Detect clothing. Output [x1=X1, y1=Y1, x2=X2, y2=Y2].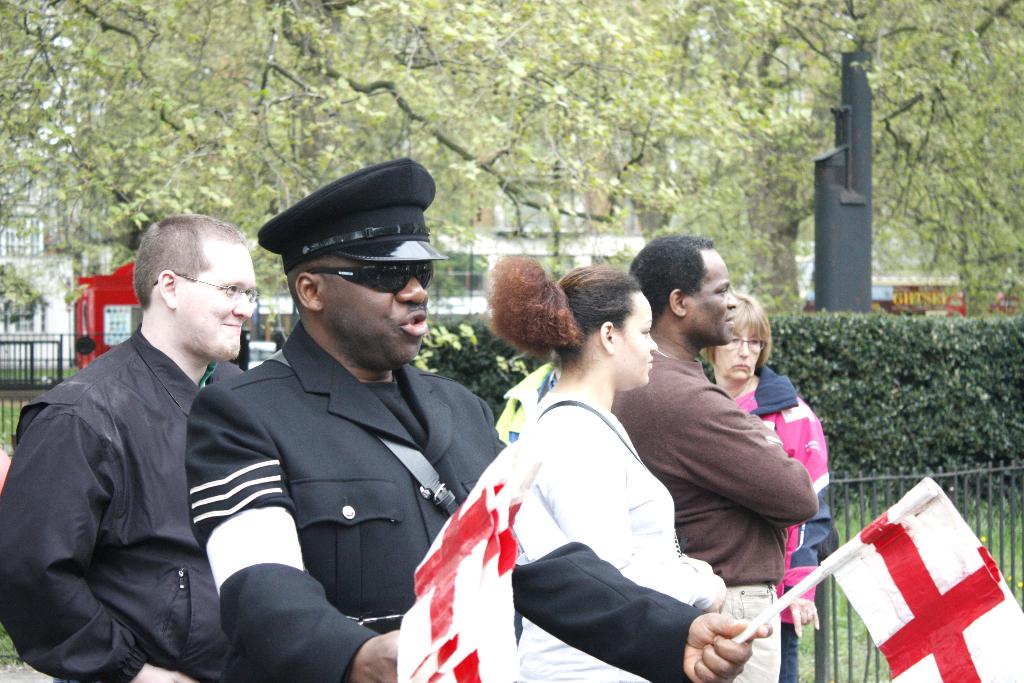
[x1=1, y1=323, x2=234, y2=682].
